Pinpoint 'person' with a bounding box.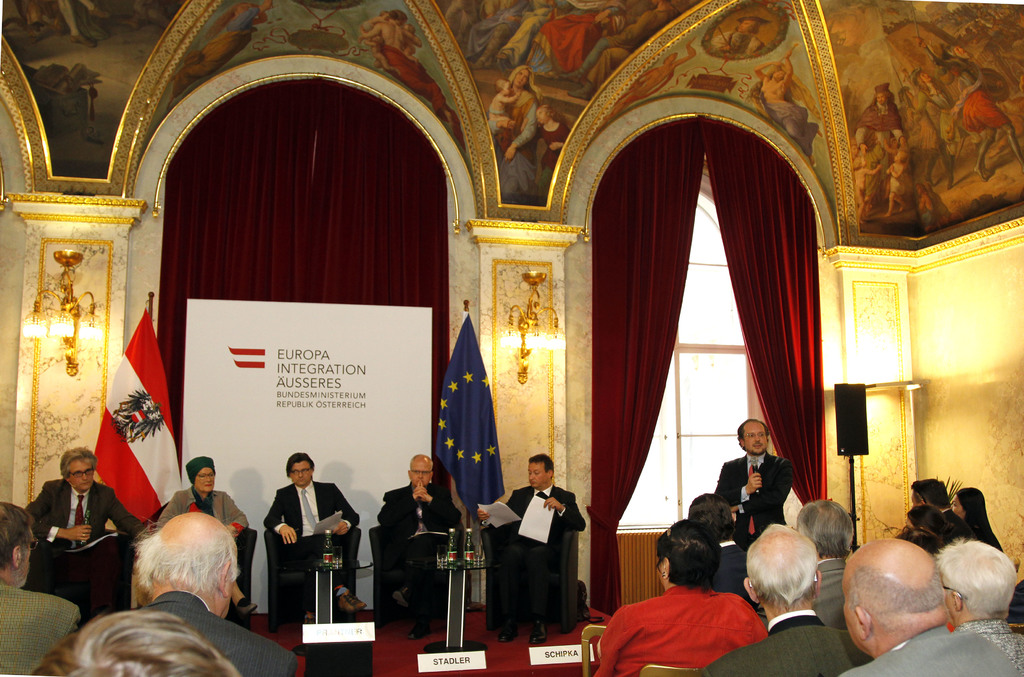
left=124, top=501, right=292, bottom=676.
